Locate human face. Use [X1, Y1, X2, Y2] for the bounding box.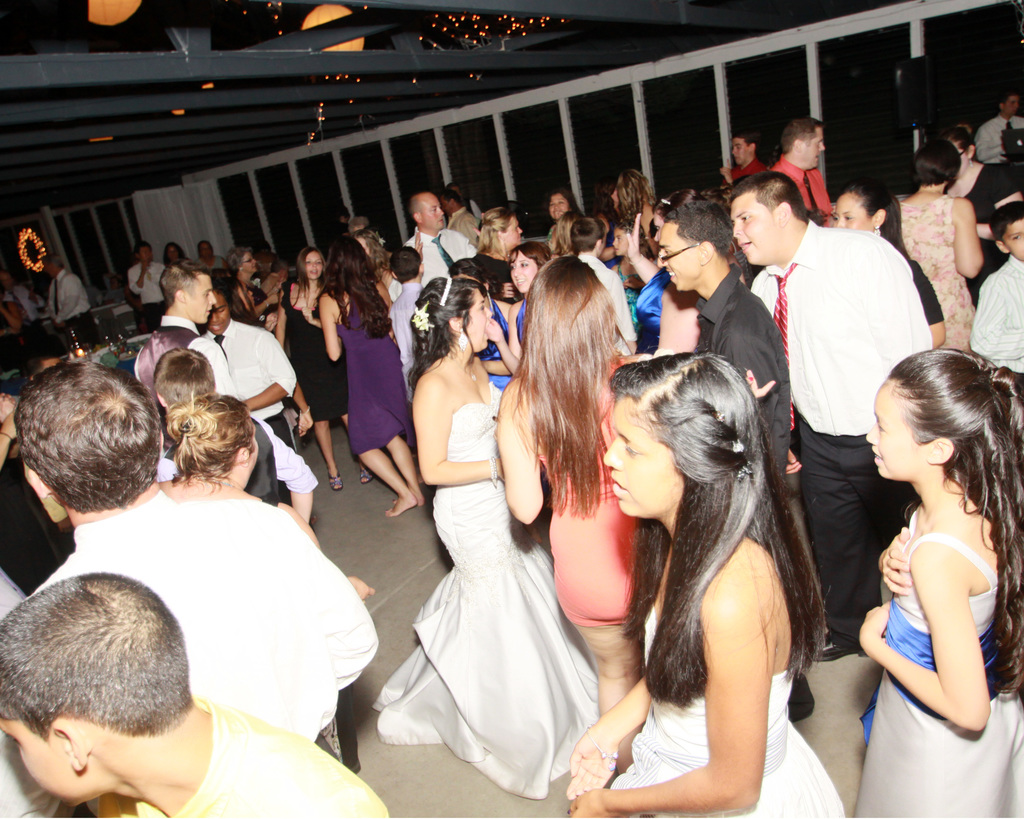
[420, 190, 445, 227].
